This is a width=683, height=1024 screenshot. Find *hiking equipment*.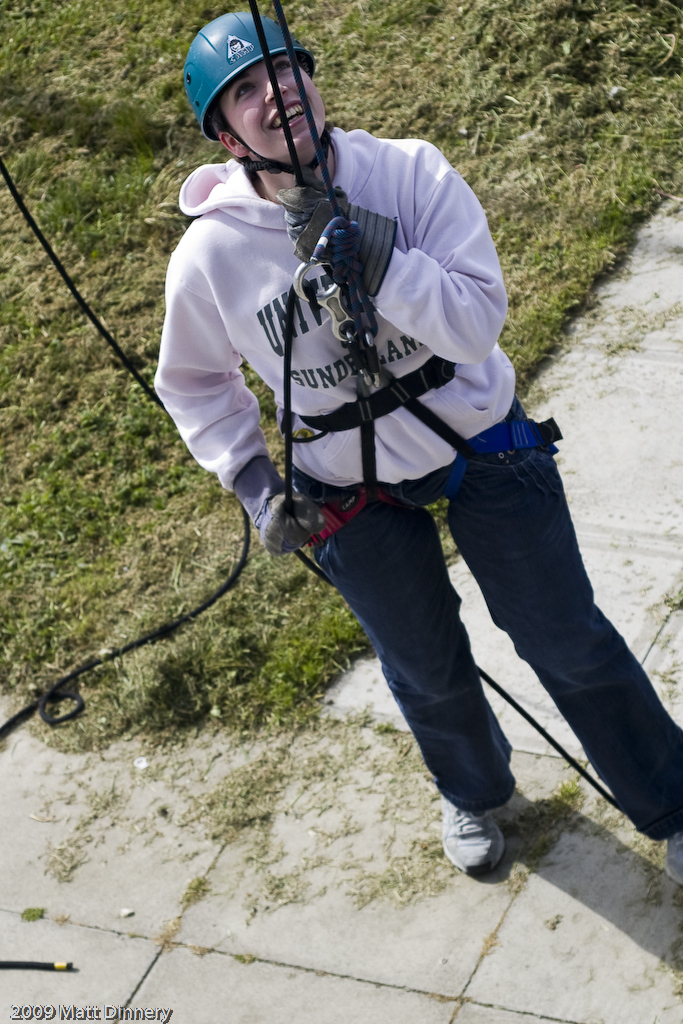
Bounding box: 440 794 512 879.
